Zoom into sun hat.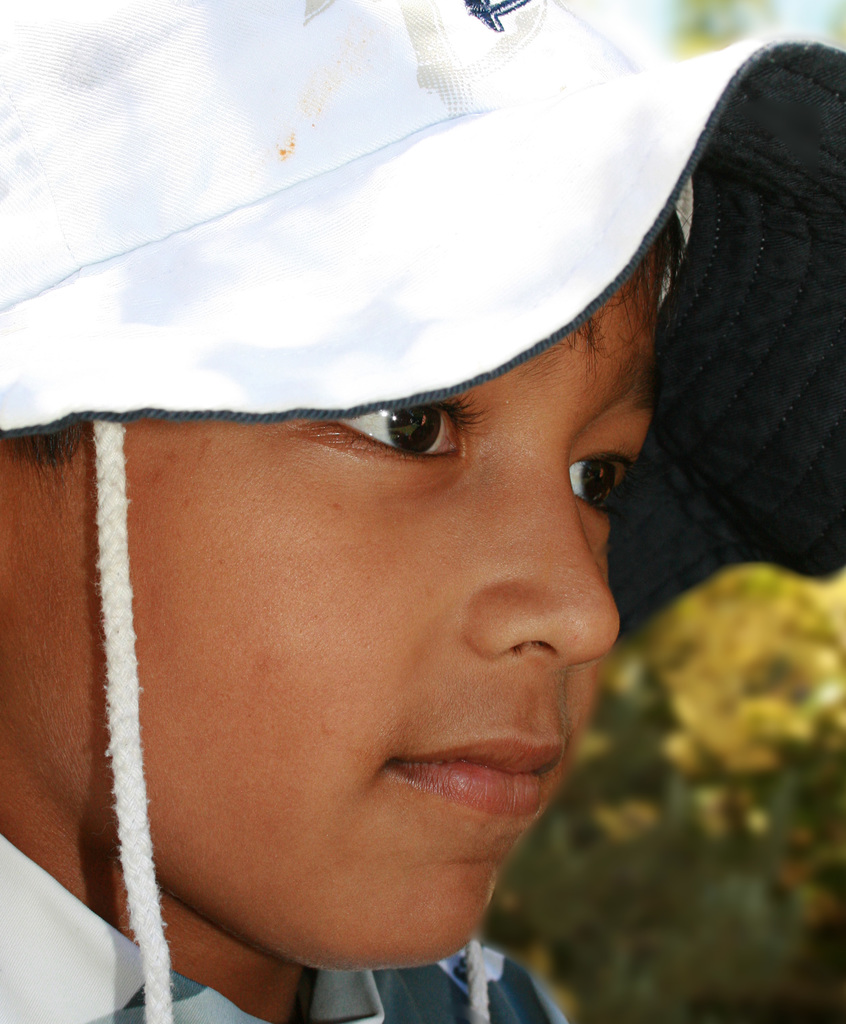
Zoom target: x1=0 y1=0 x2=845 y2=1023.
